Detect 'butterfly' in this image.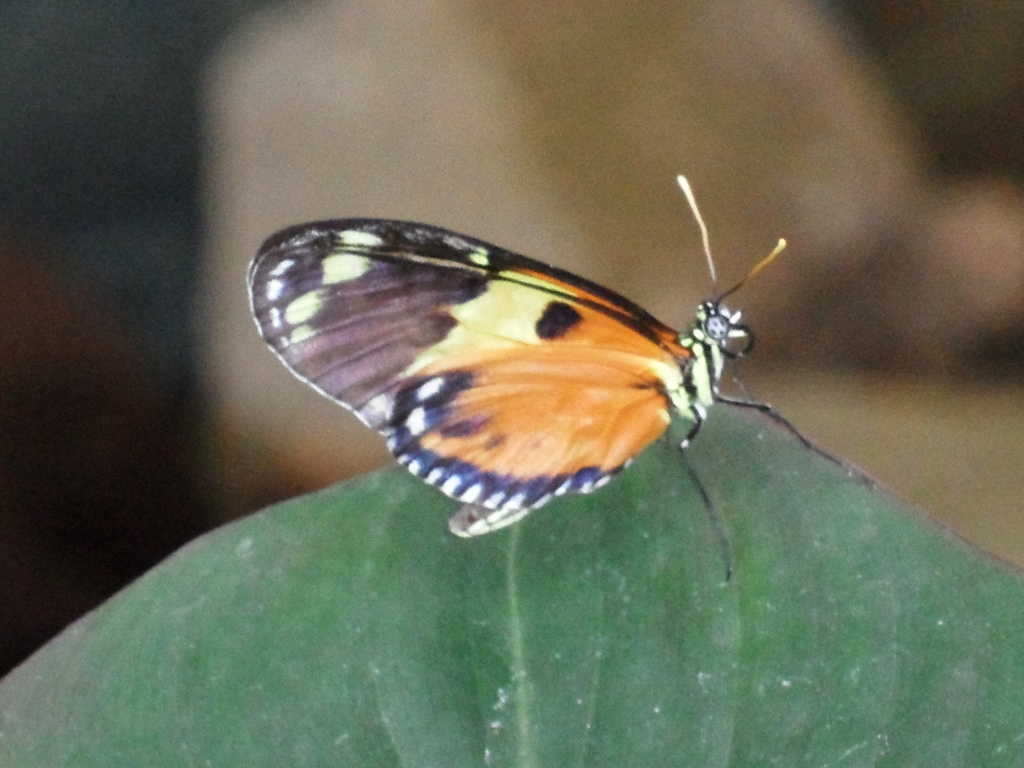
Detection: bbox(244, 174, 874, 581).
